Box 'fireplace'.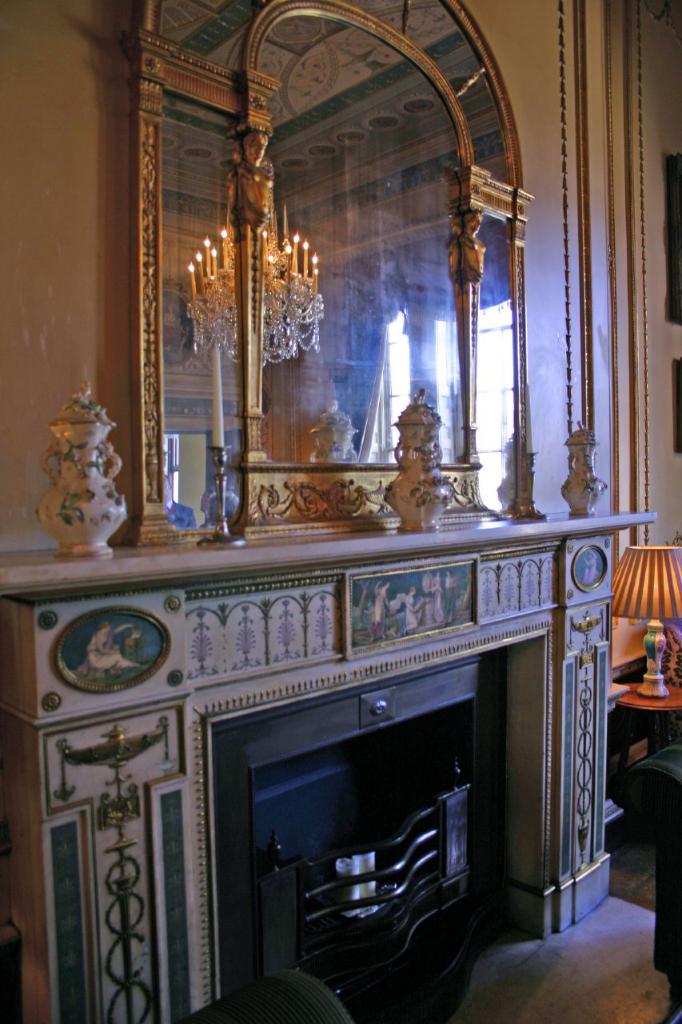
204/635/503/1023.
